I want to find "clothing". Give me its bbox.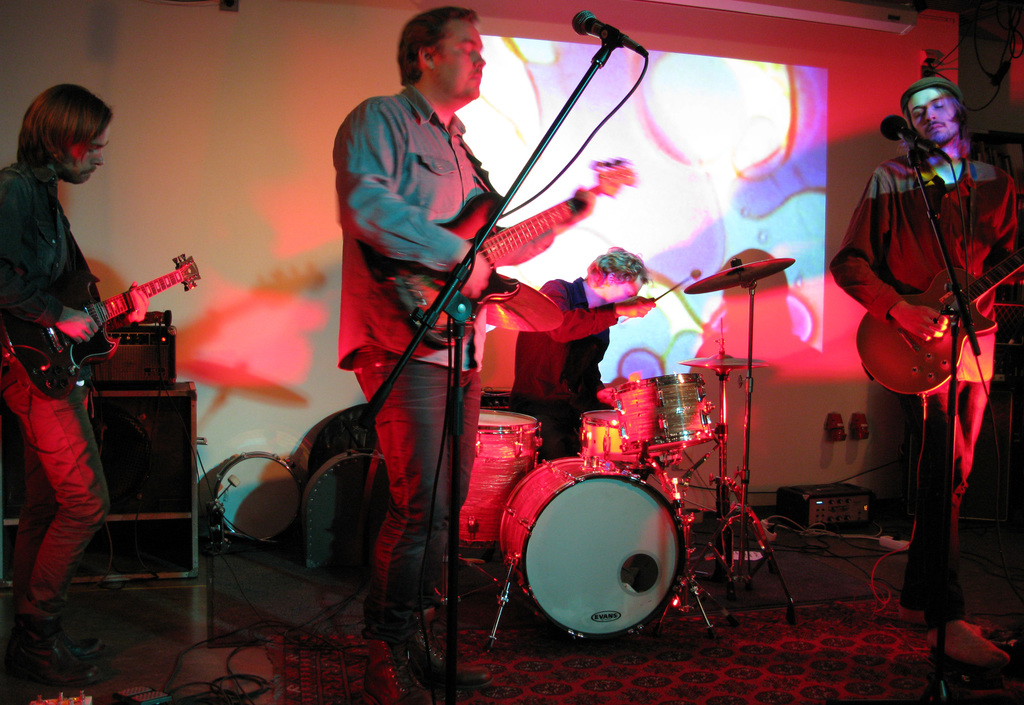
511, 273, 621, 462.
